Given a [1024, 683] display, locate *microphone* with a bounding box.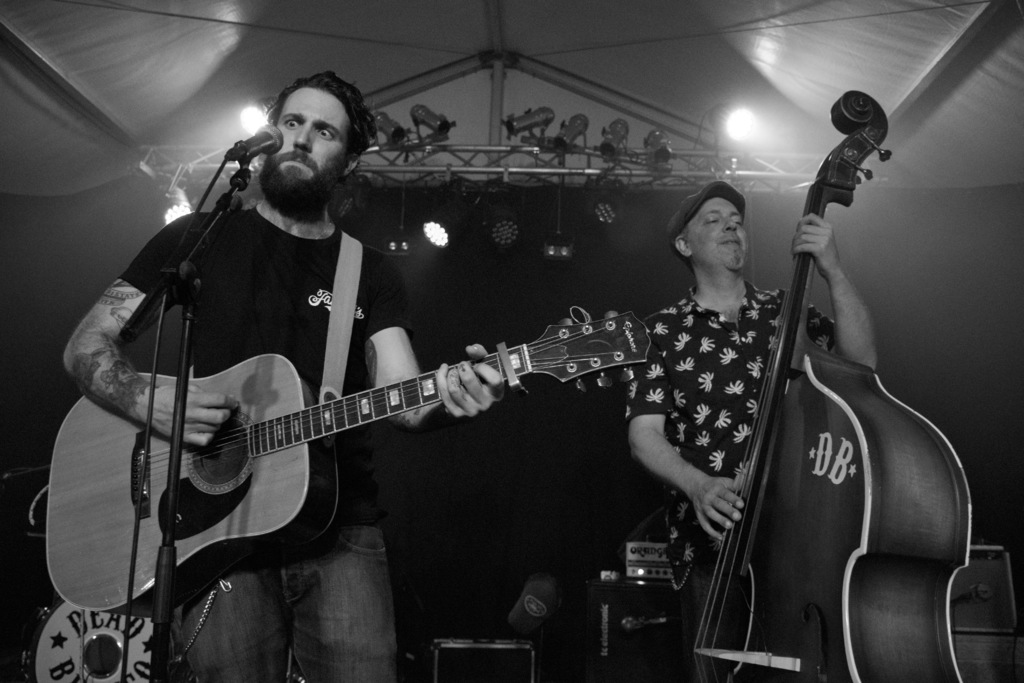
Located: <region>224, 124, 285, 163</region>.
